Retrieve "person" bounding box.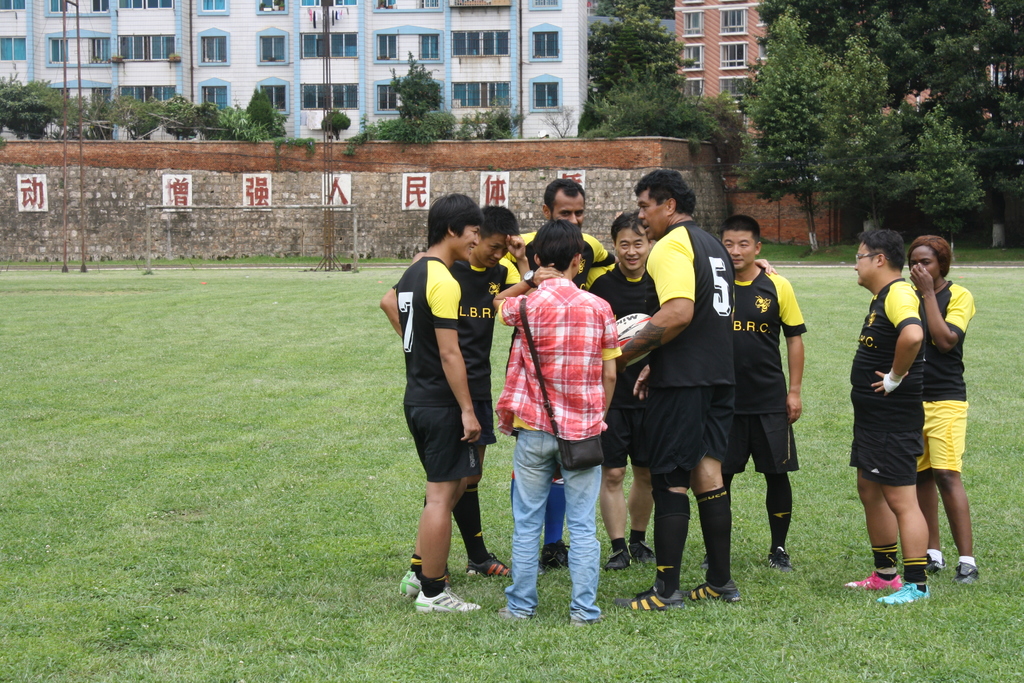
Bounding box: (382,204,536,576).
